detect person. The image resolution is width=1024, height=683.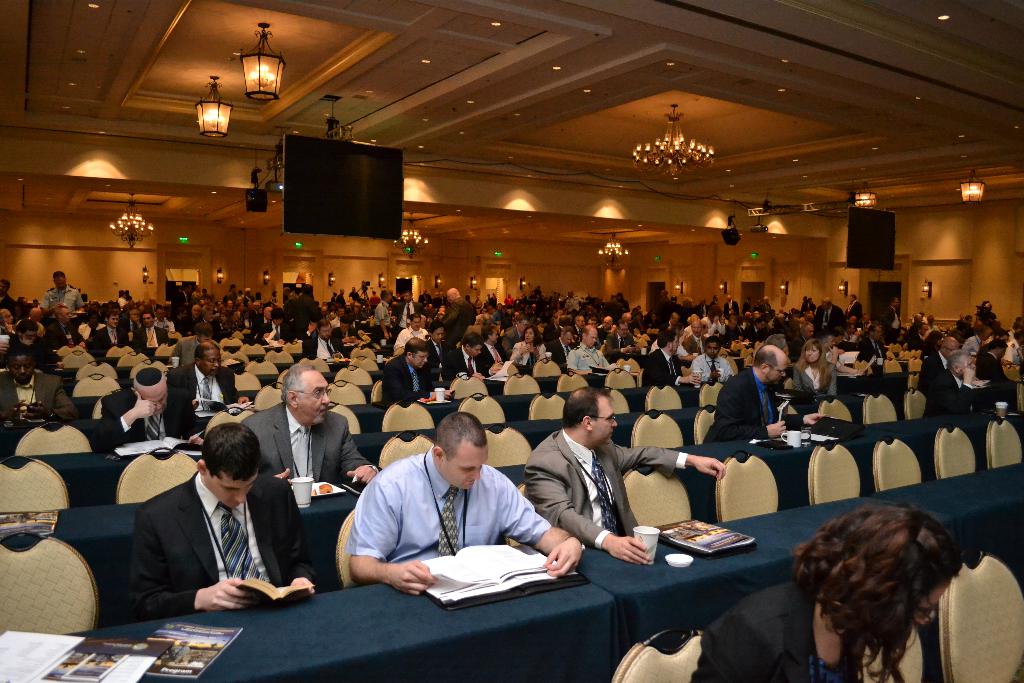
pyautogui.locateOnScreen(908, 311, 924, 335).
